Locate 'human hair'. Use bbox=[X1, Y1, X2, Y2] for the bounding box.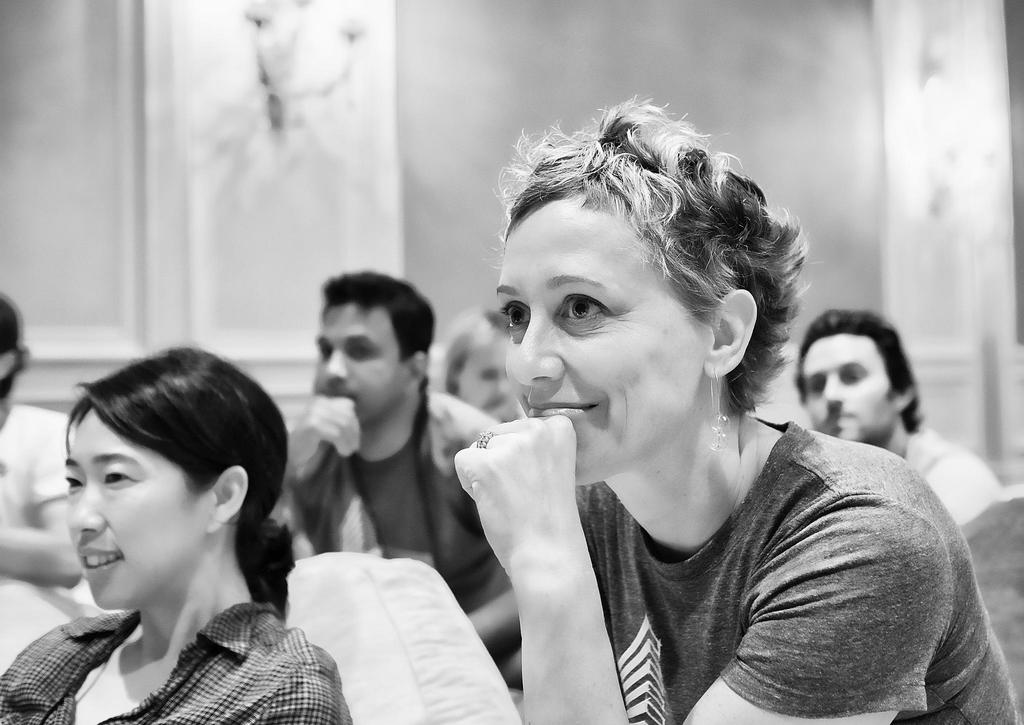
bbox=[440, 311, 497, 395].
